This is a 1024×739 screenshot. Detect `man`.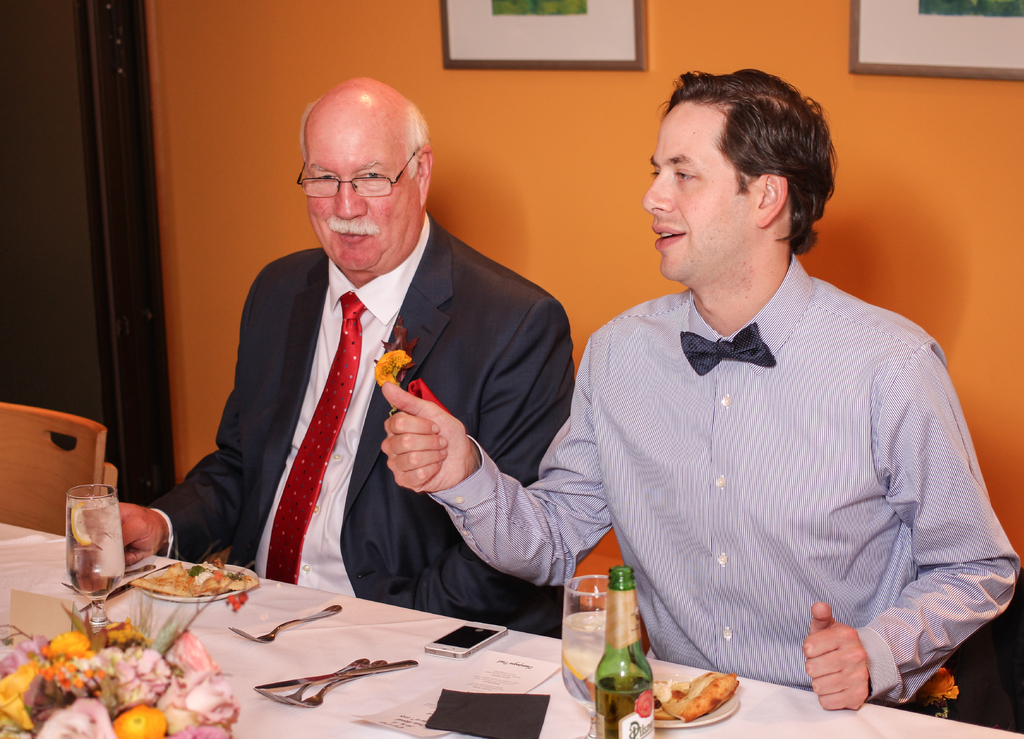
l=96, t=70, r=594, b=649.
